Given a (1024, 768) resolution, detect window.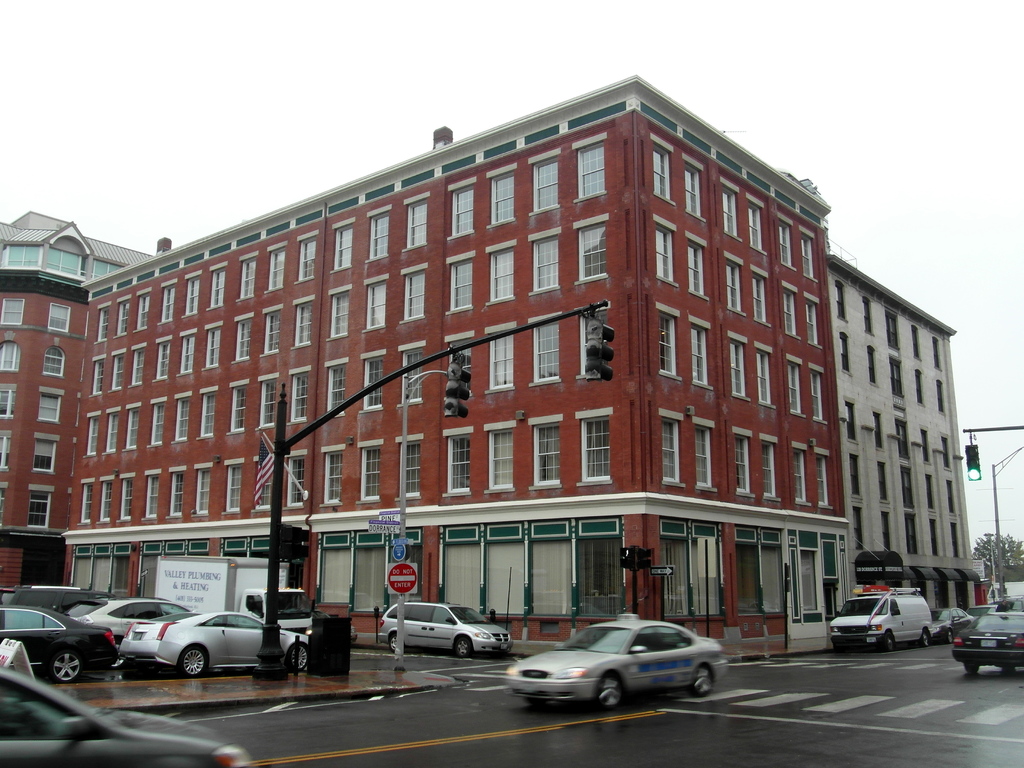
228,385,244,434.
